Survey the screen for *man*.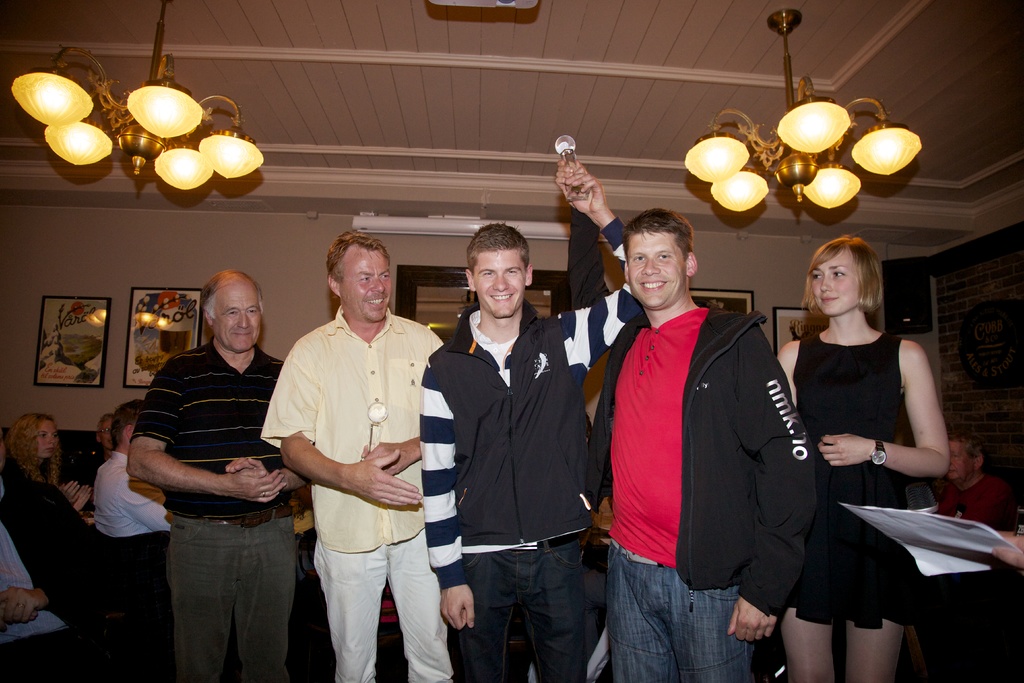
Survey found: (591,192,813,668).
